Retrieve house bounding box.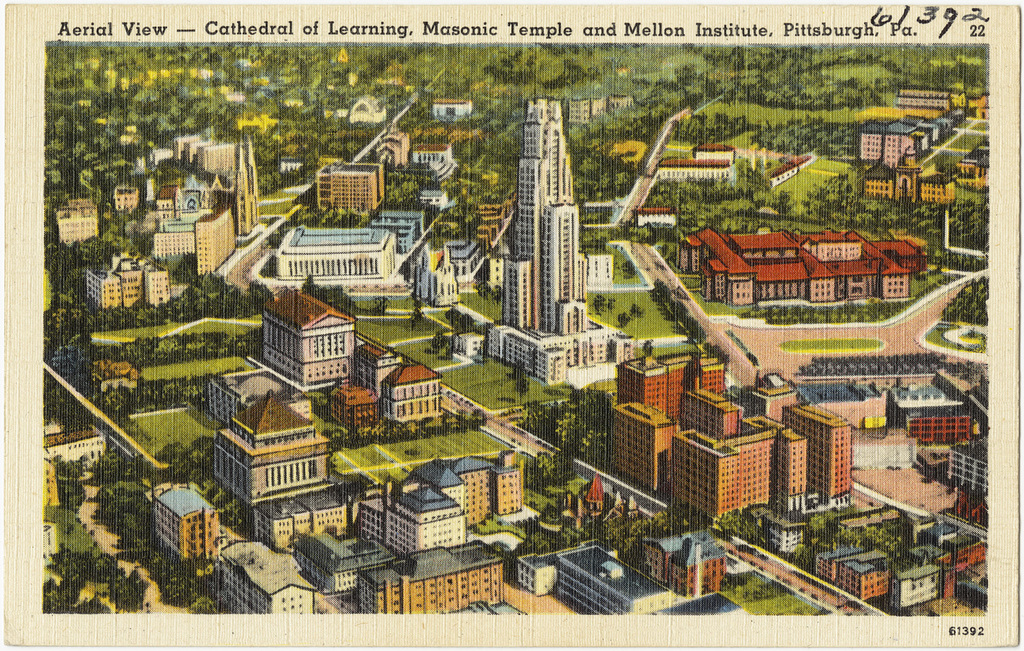
Bounding box: region(488, 106, 638, 390).
